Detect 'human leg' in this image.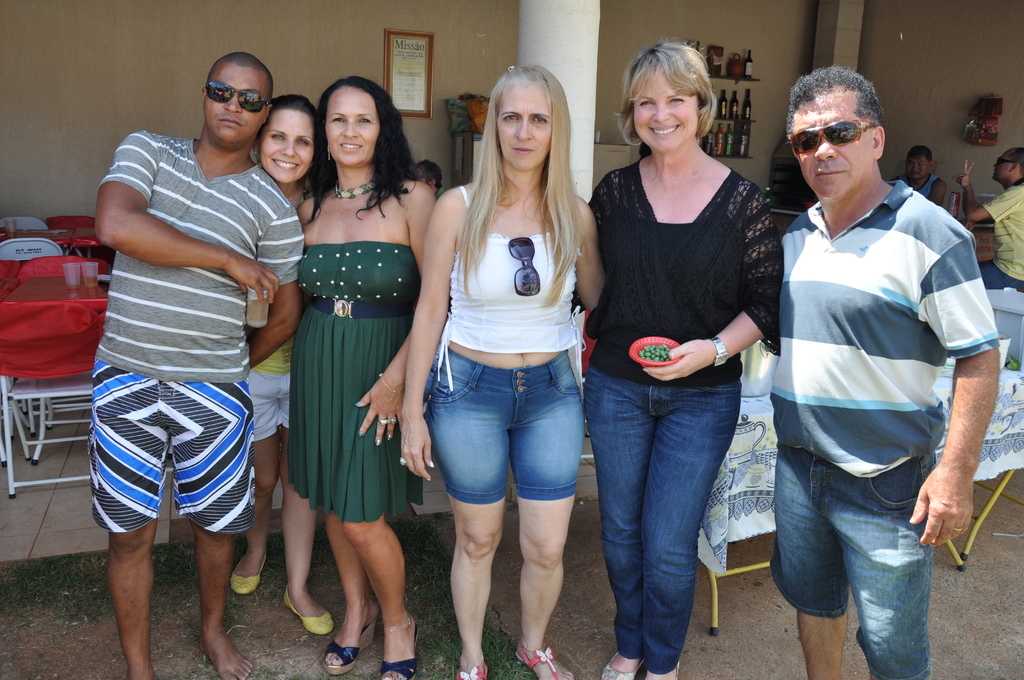
Detection: select_region(449, 423, 504, 679).
